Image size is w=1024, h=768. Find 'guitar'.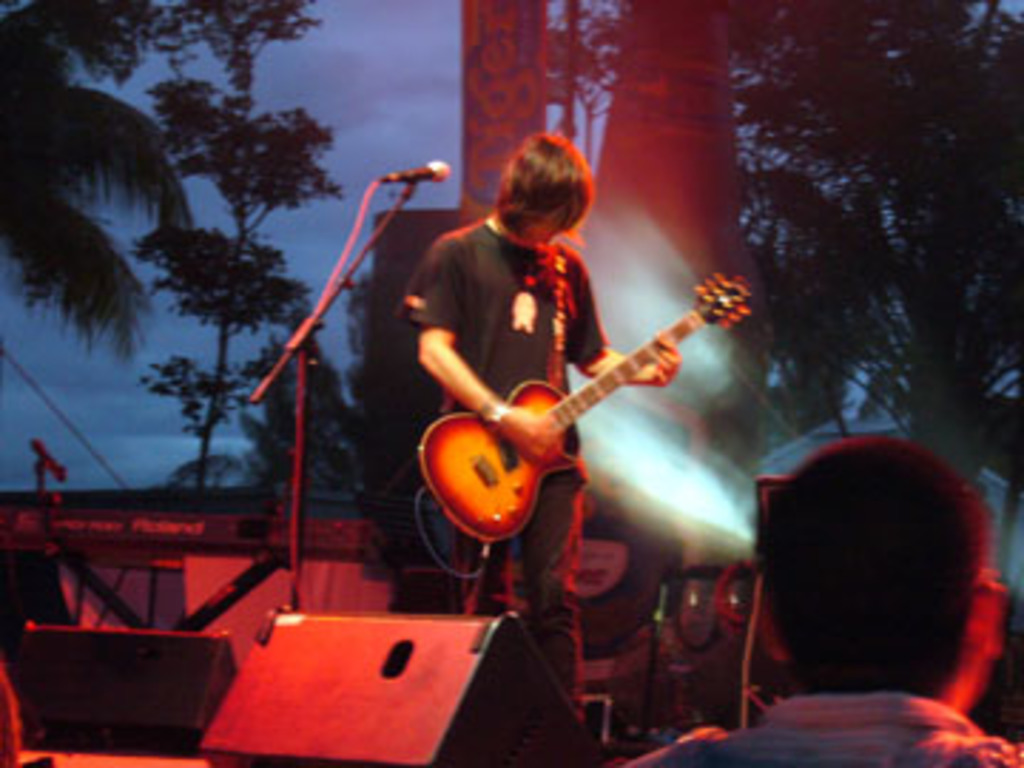
(404, 290, 777, 555).
